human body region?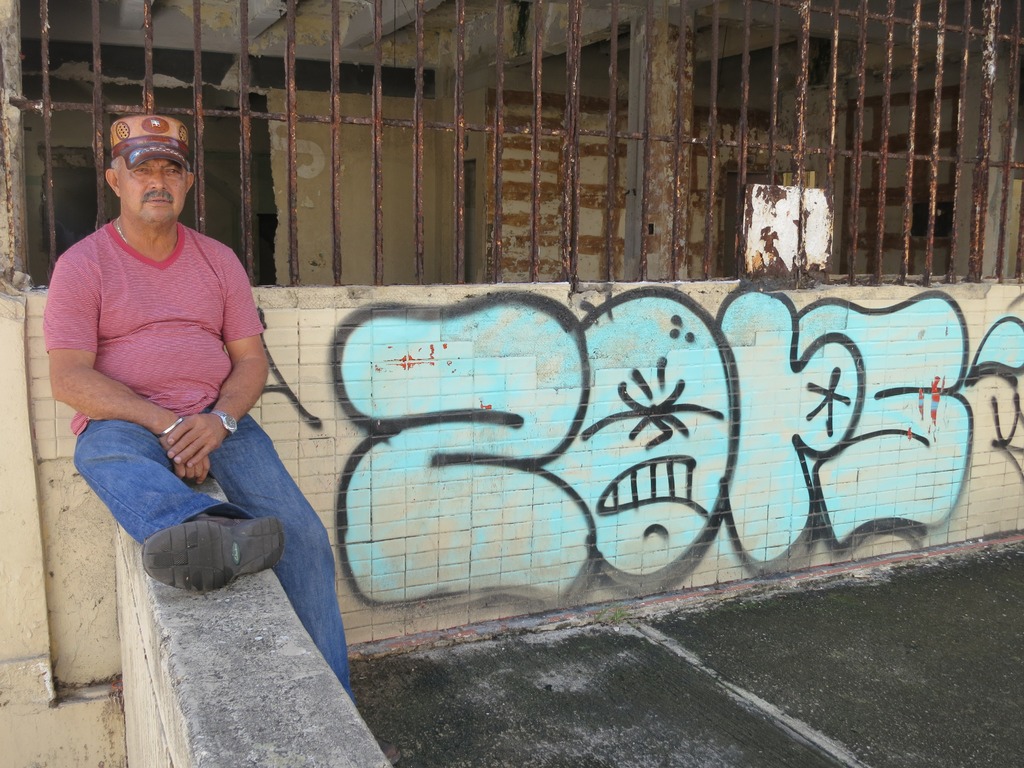
42 113 399 764
